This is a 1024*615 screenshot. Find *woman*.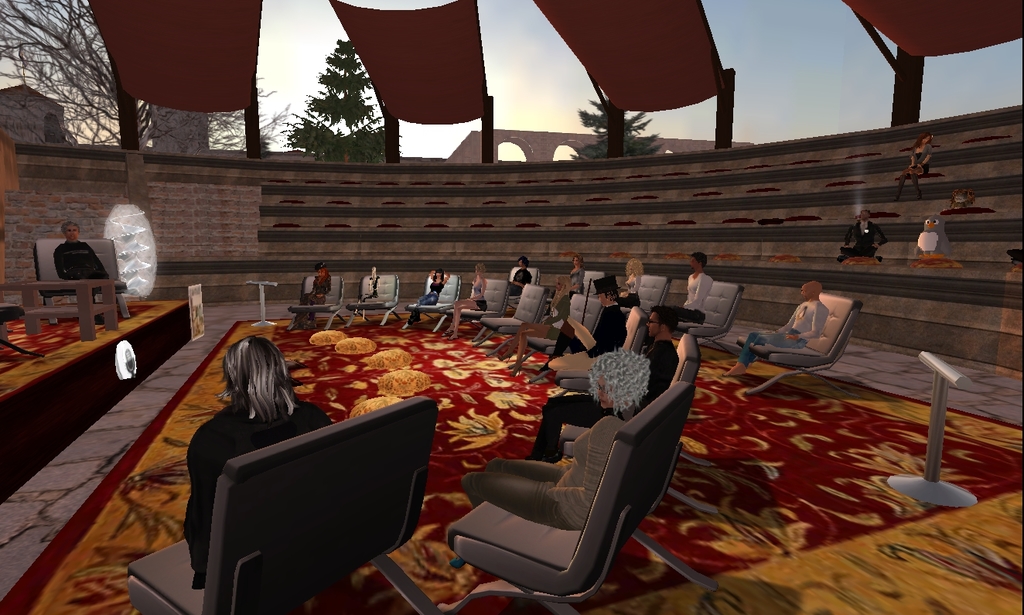
Bounding box: x1=509, y1=277, x2=572, y2=354.
